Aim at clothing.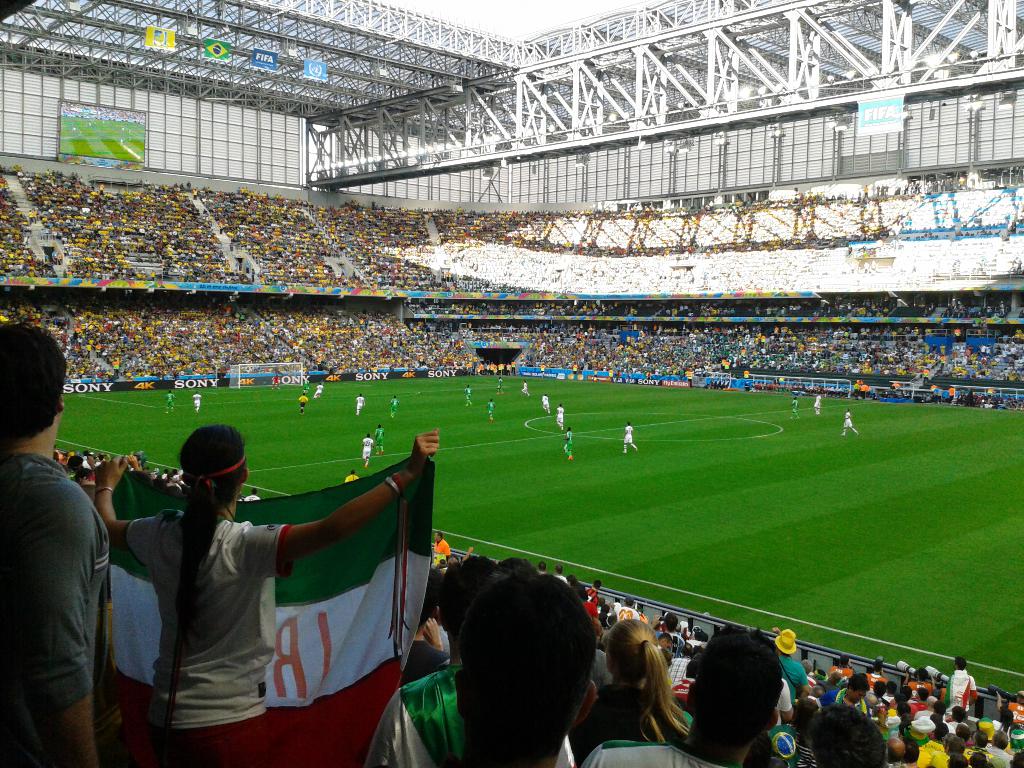
Aimed at l=589, t=646, r=614, b=697.
